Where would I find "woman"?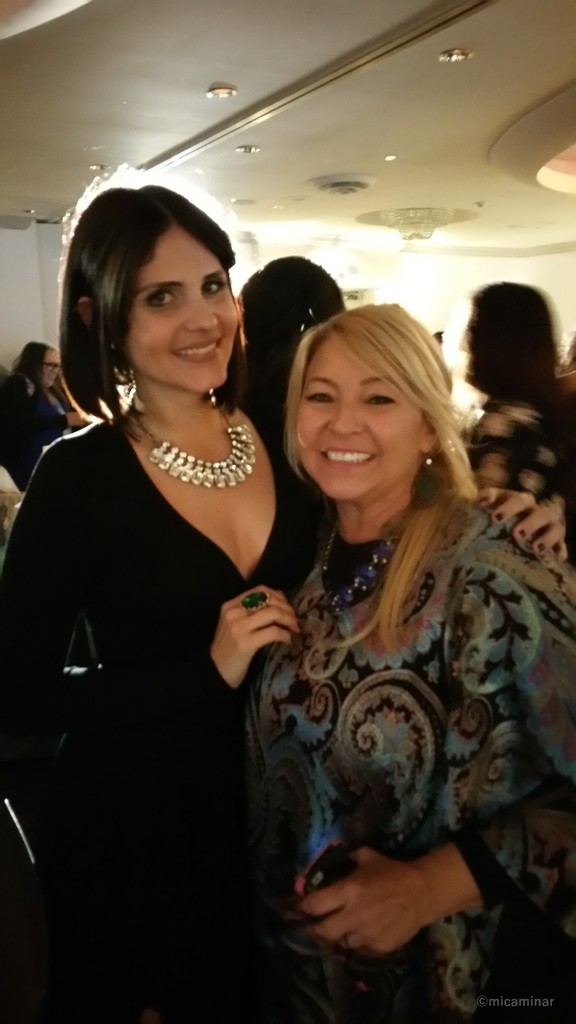
At bbox=(242, 252, 349, 451).
